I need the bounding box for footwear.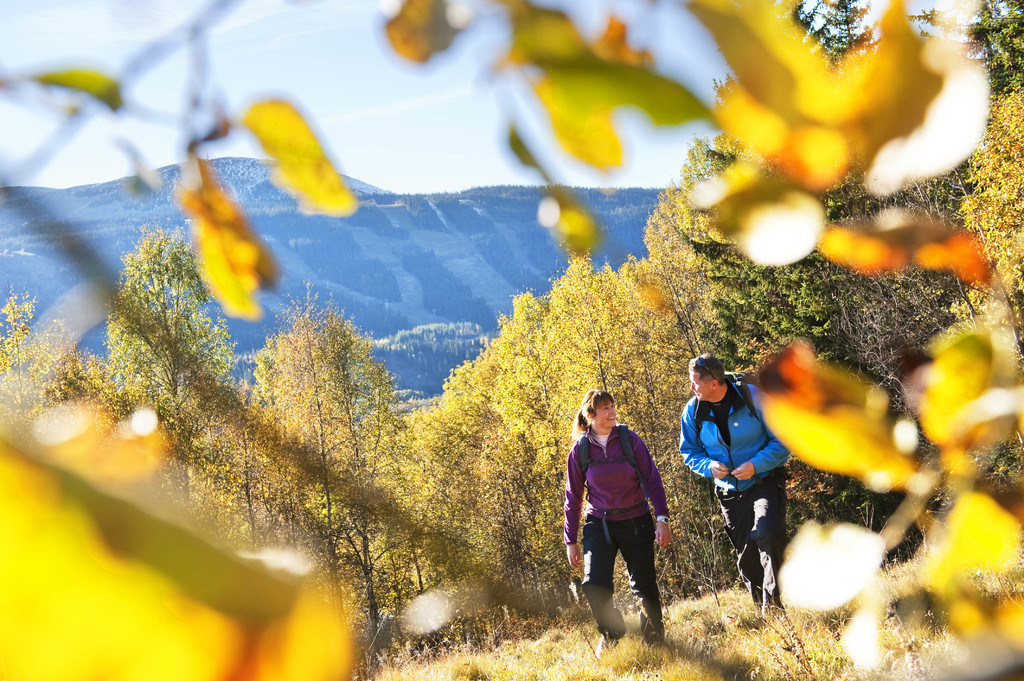
Here it is: left=594, top=634, right=620, bottom=659.
